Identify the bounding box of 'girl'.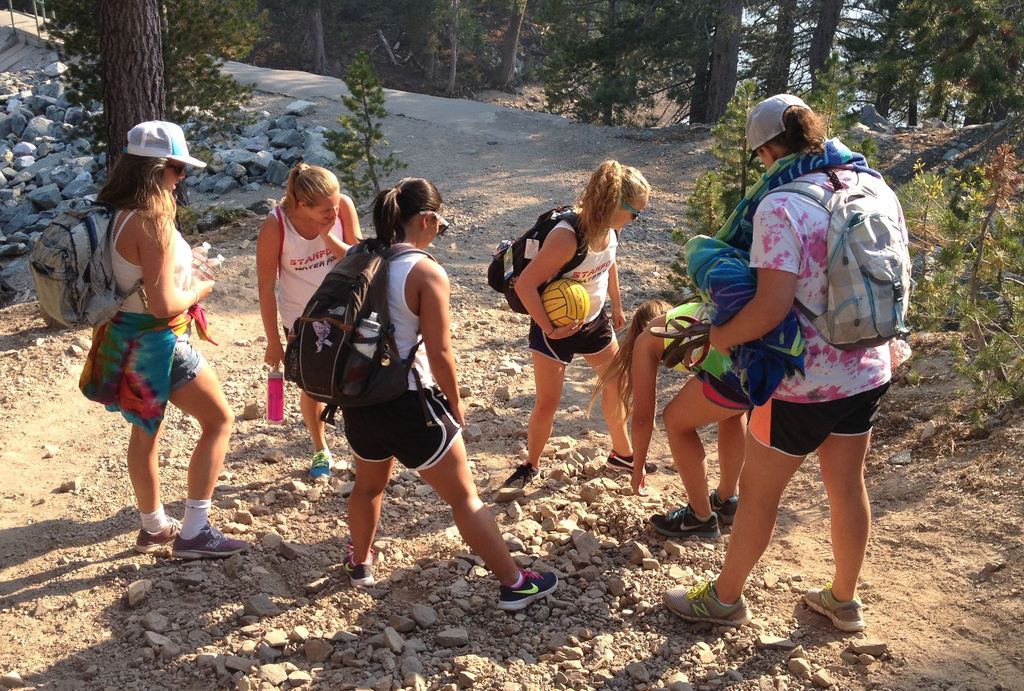
region(263, 161, 364, 472).
